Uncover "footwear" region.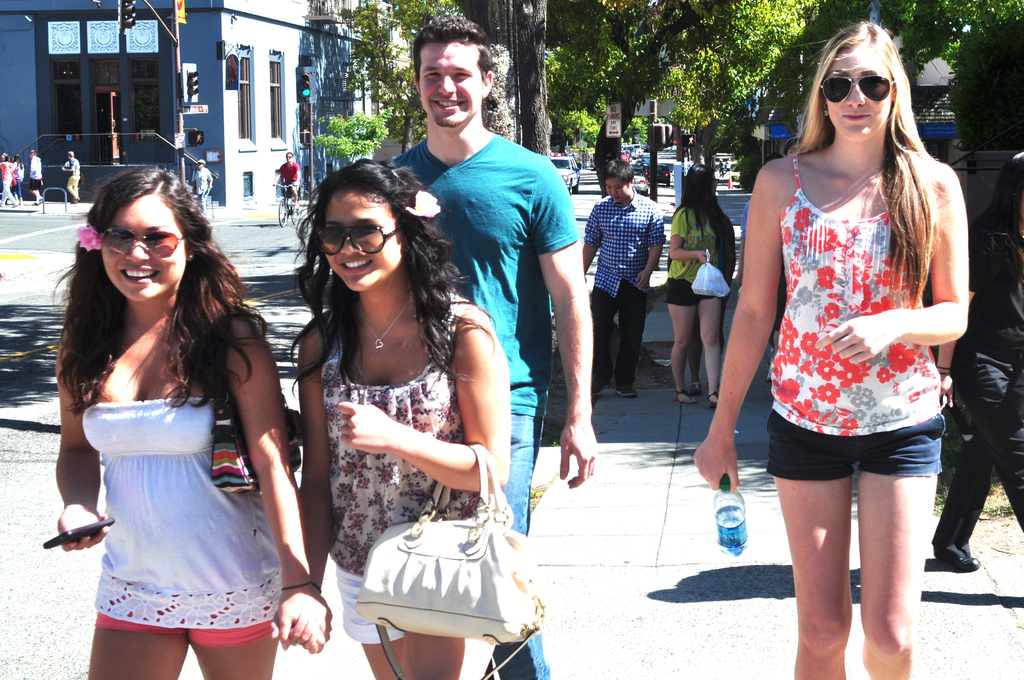
Uncovered: bbox=(612, 386, 637, 401).
